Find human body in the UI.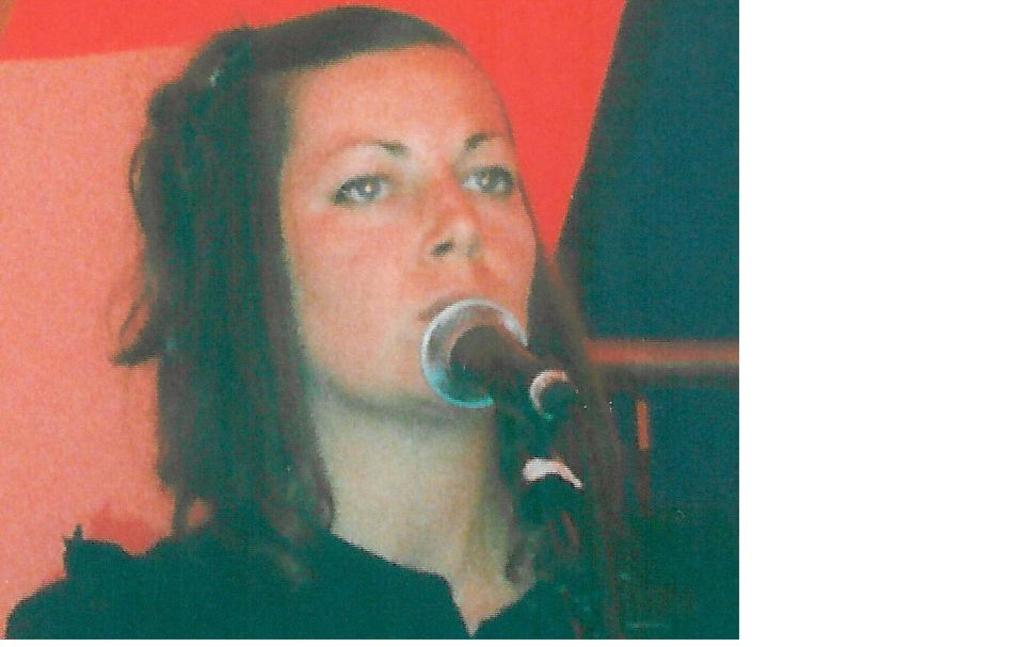
UI element at rect(87, 42, 704, 636).
